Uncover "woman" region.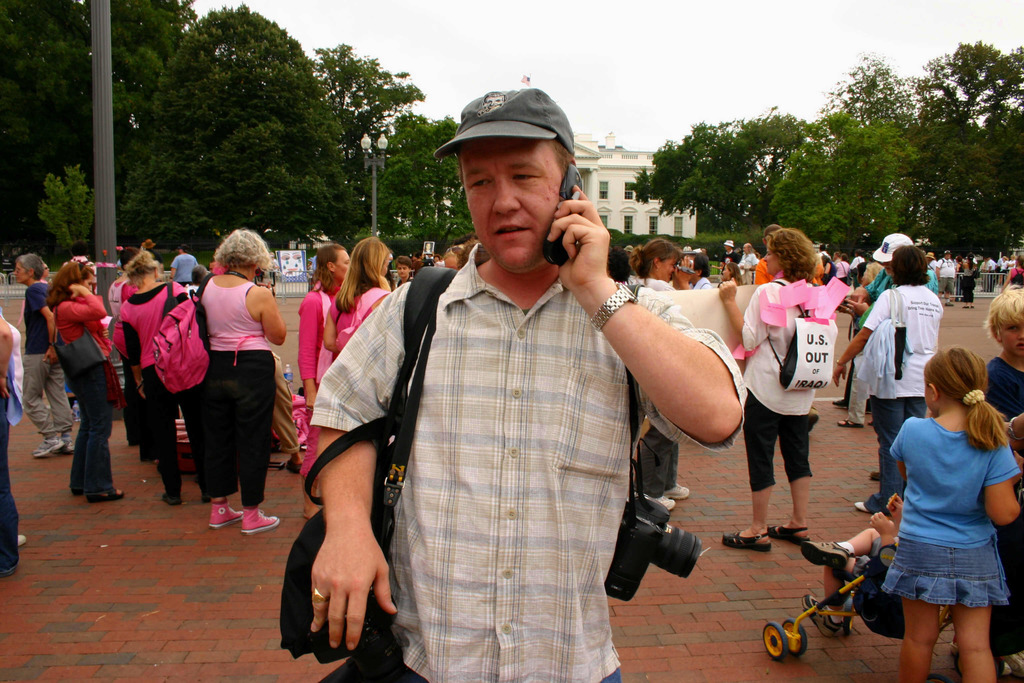
Uncovered: bbox=[721, 223, 815, 552].
